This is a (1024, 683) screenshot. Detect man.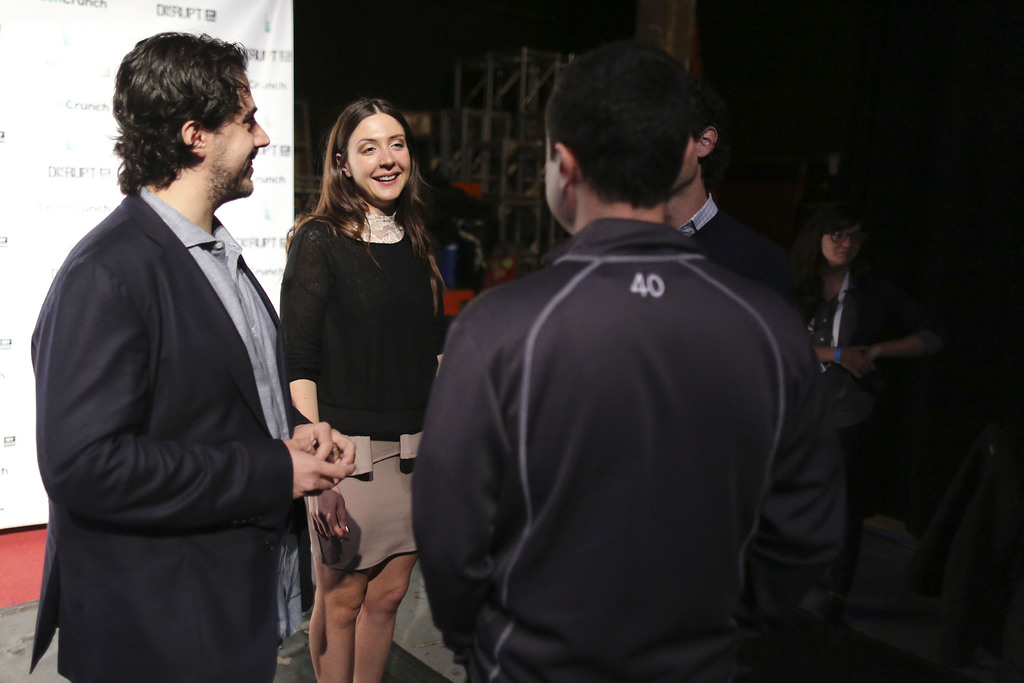
bbox=[660, 85, 811, 297].
